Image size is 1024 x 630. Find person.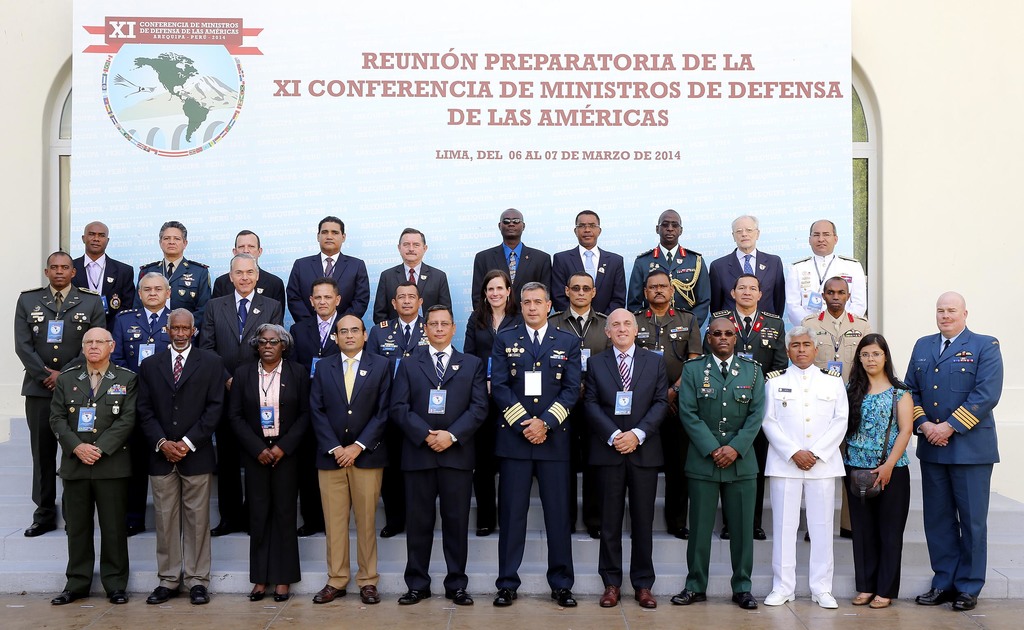
[50, 326, 133, 612].
